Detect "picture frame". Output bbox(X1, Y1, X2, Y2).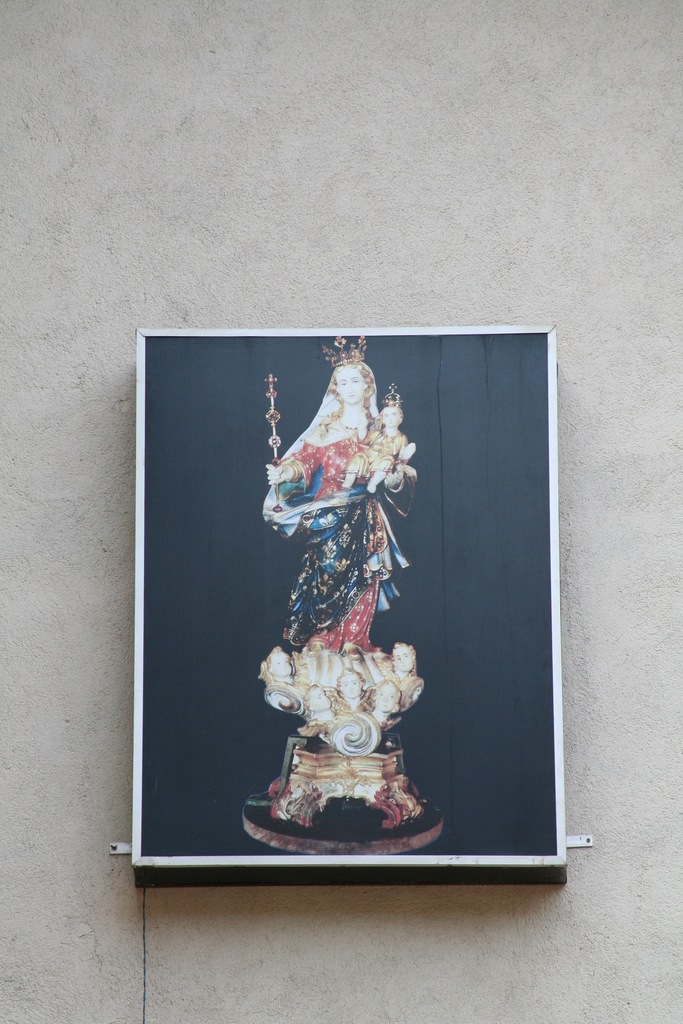
bbox(131, 335, 569, 856).
